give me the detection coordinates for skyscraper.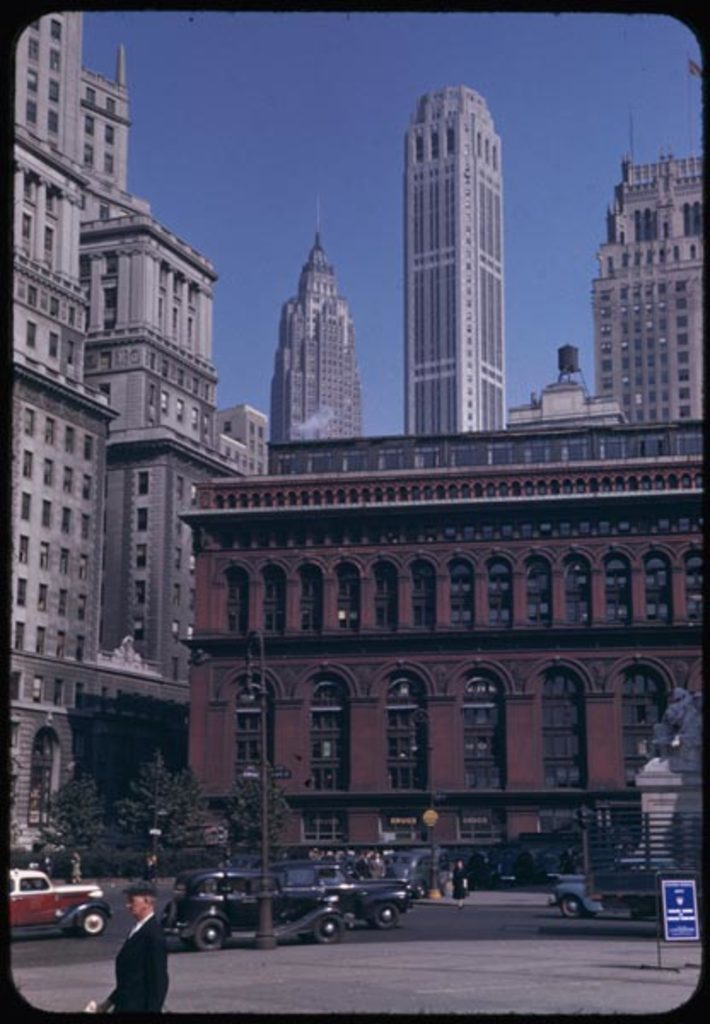
{"x1": 268, "y1": 200, "x2": 374, "y2": 454}.
